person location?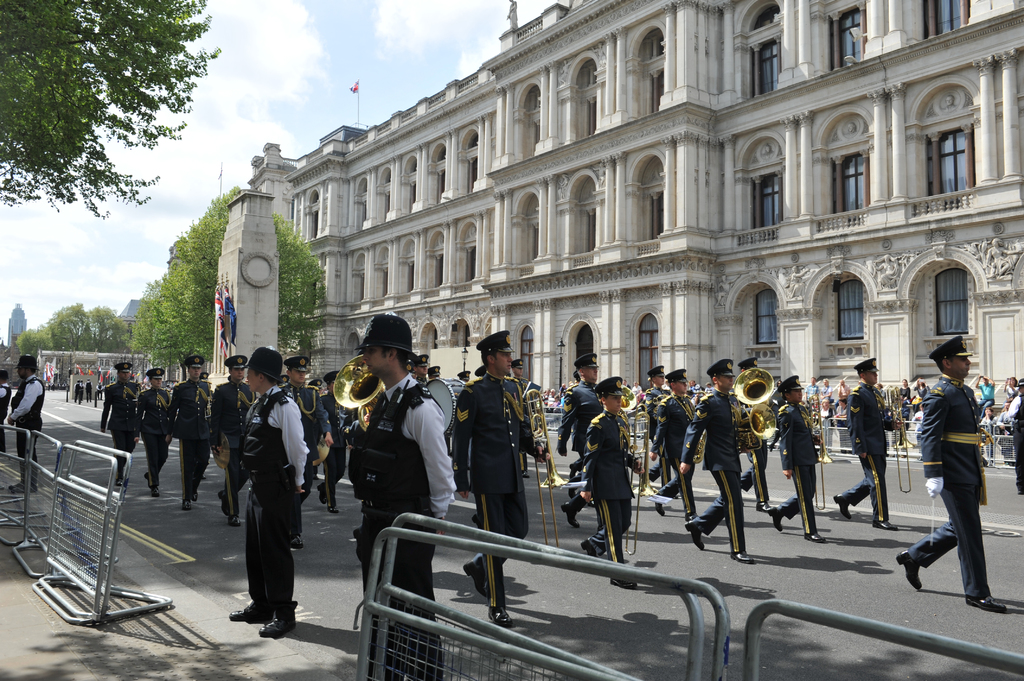
rect(87, 383, 90, 399)
